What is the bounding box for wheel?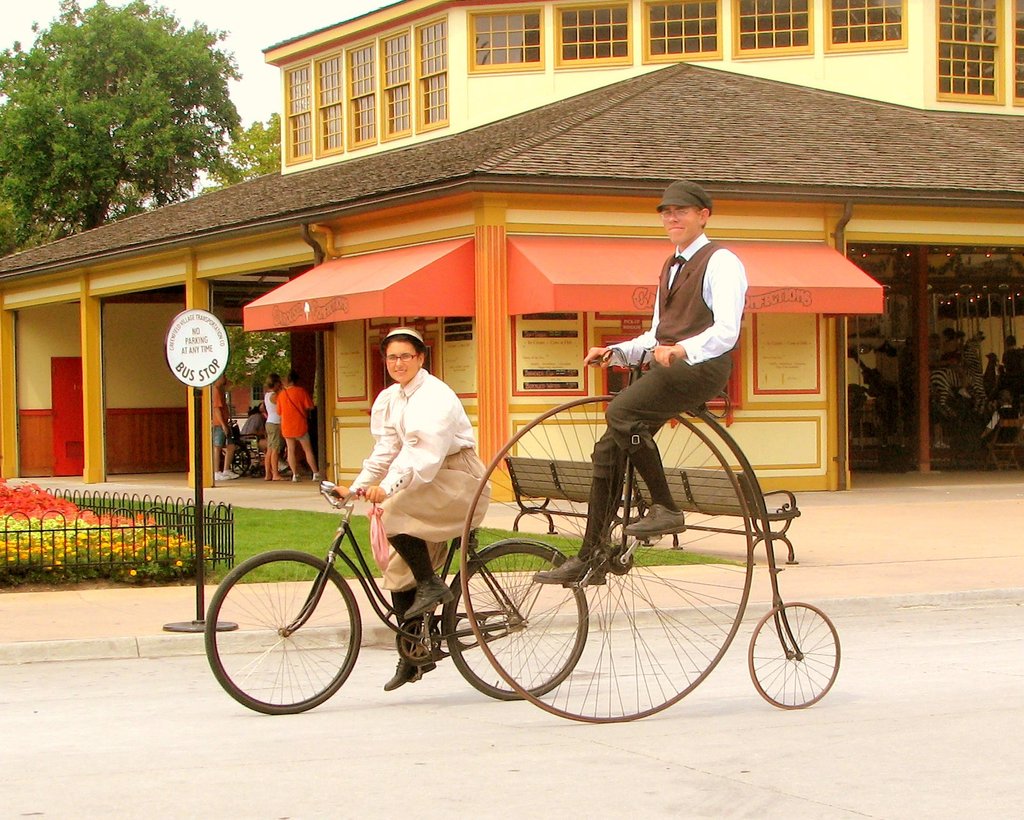
bbox=[221, 439, 255, 473].
